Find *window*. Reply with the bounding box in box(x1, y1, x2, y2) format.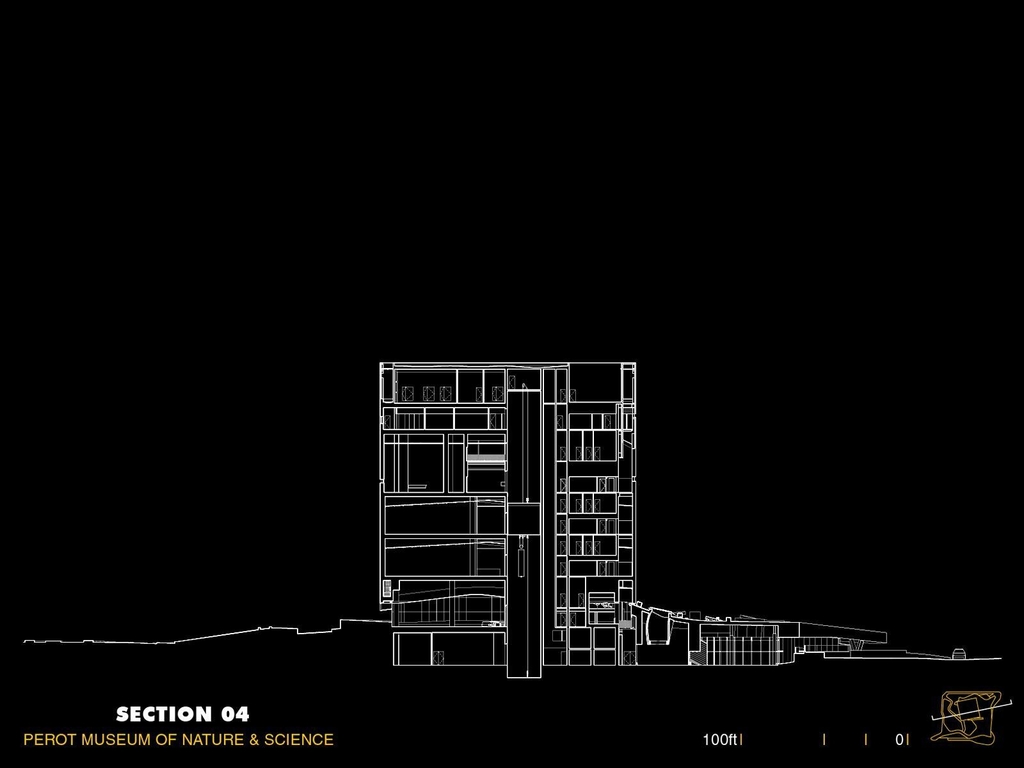
box(597, 562, 607, 573).
